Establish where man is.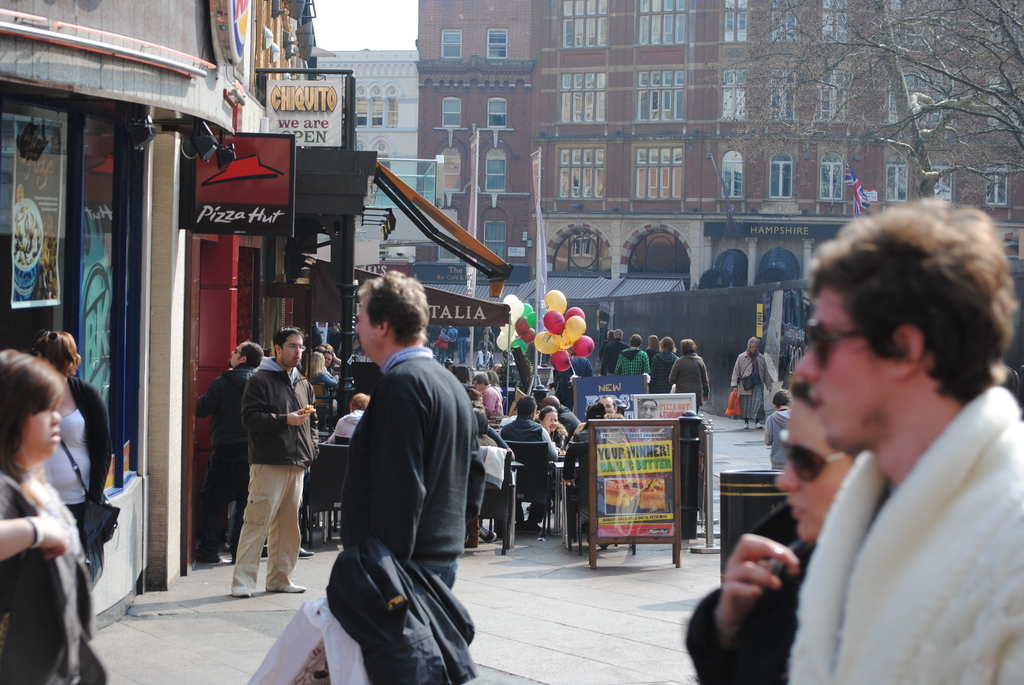
Established at rect(342, 269, 470, 684).
